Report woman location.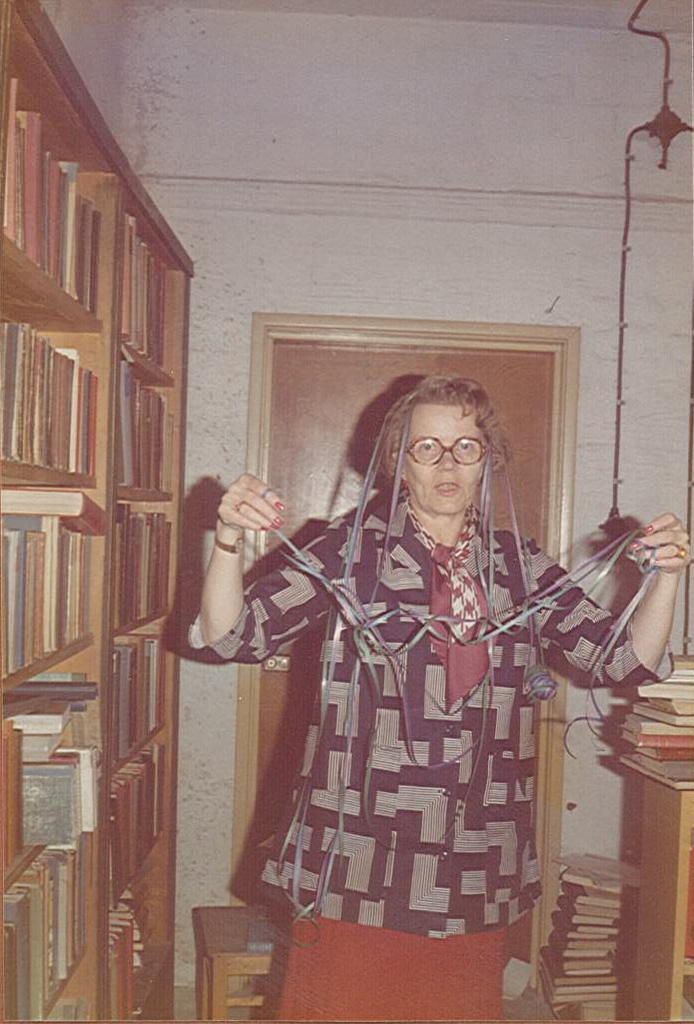
Report: box=[189, 377, 693, 1023].
